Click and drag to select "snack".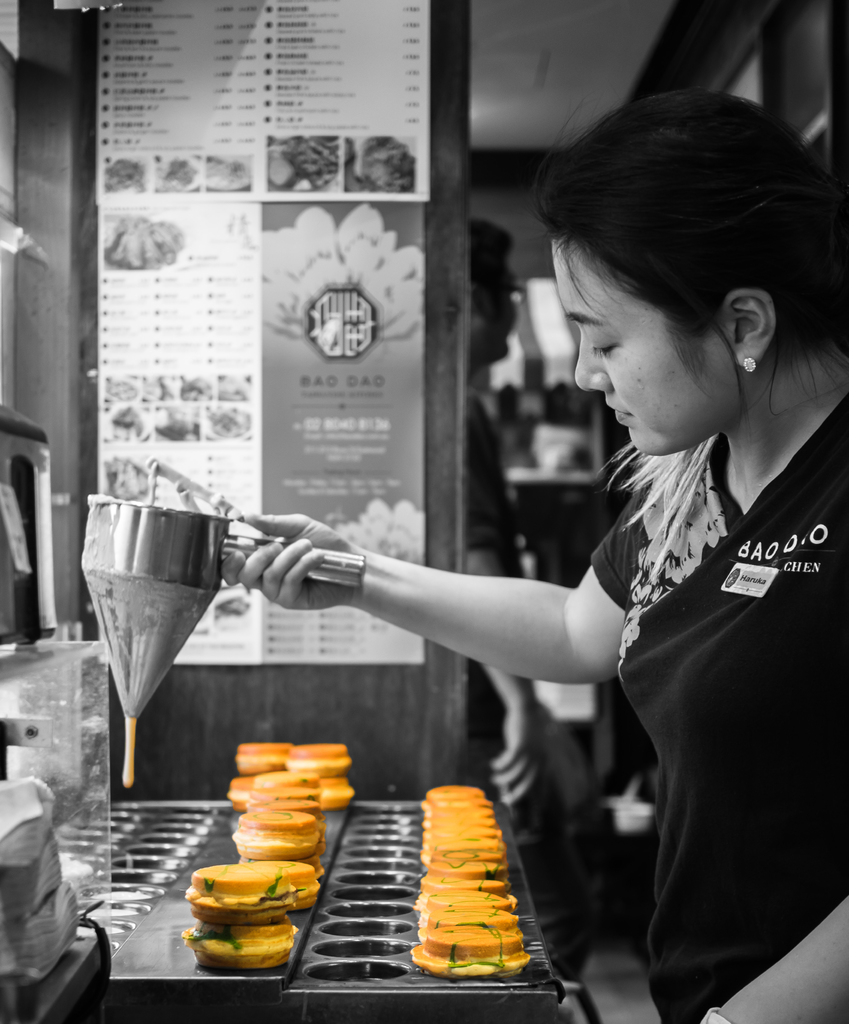
Selection: [287,744,354,773].
